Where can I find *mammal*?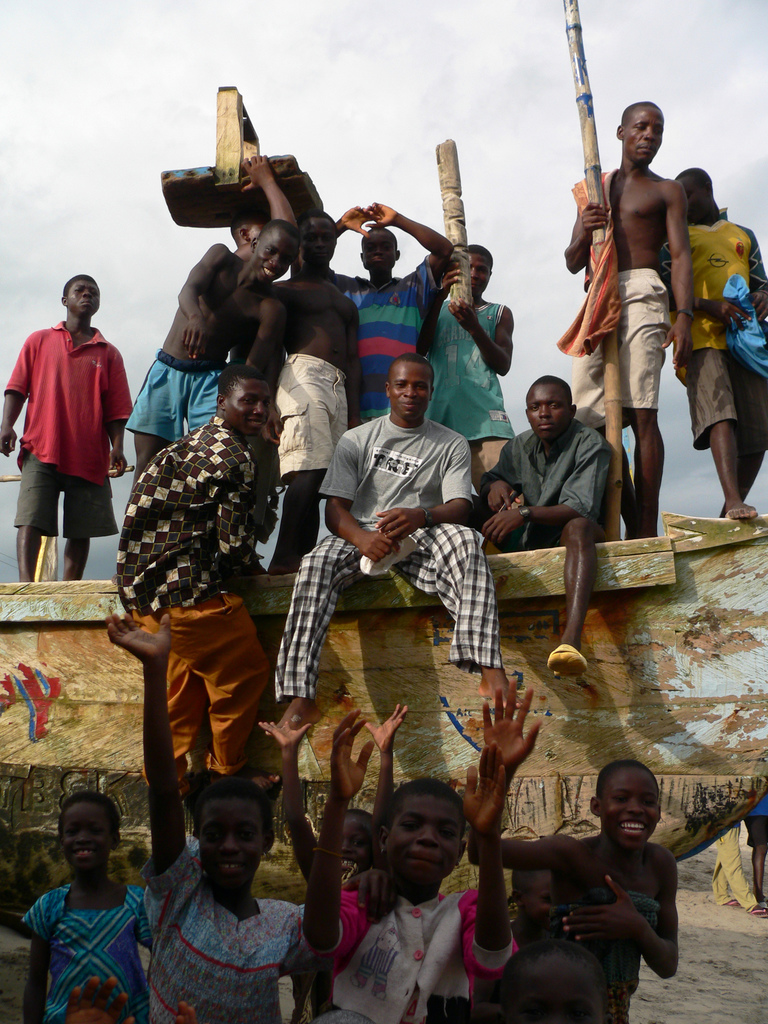
You can find it at detection(0, 271, 132, 580).
